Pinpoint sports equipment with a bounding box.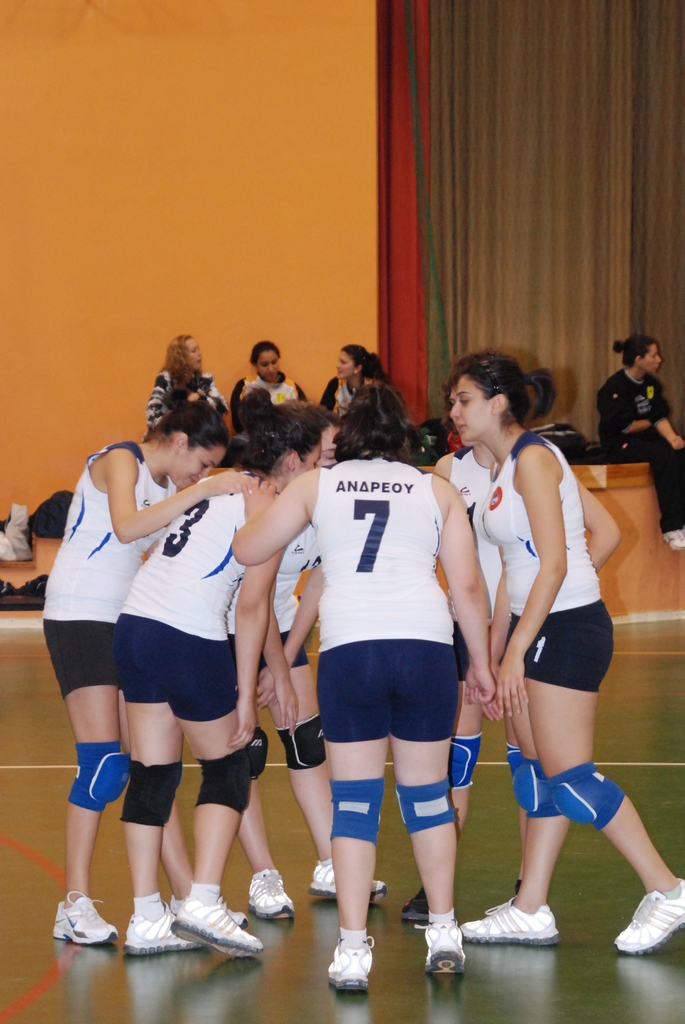
x1=329, y1=776, x2=381, y2=844.
